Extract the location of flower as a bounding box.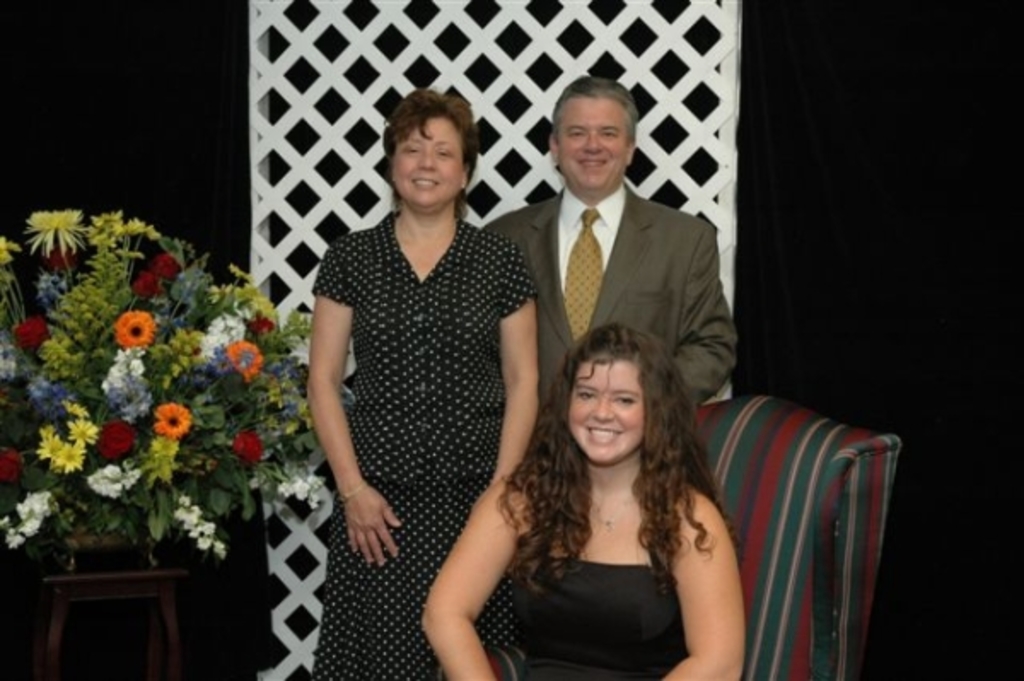
[0,445,26,485].
